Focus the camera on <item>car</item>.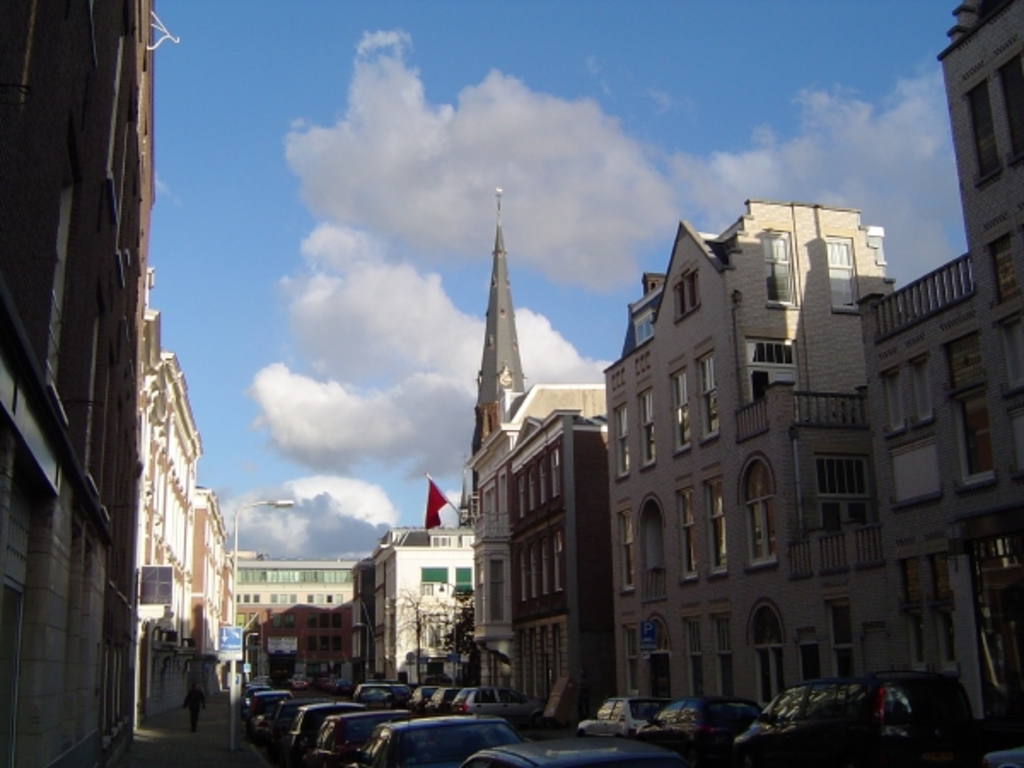
Focus region: (left=234, top=674, right=686, bottom=766).
